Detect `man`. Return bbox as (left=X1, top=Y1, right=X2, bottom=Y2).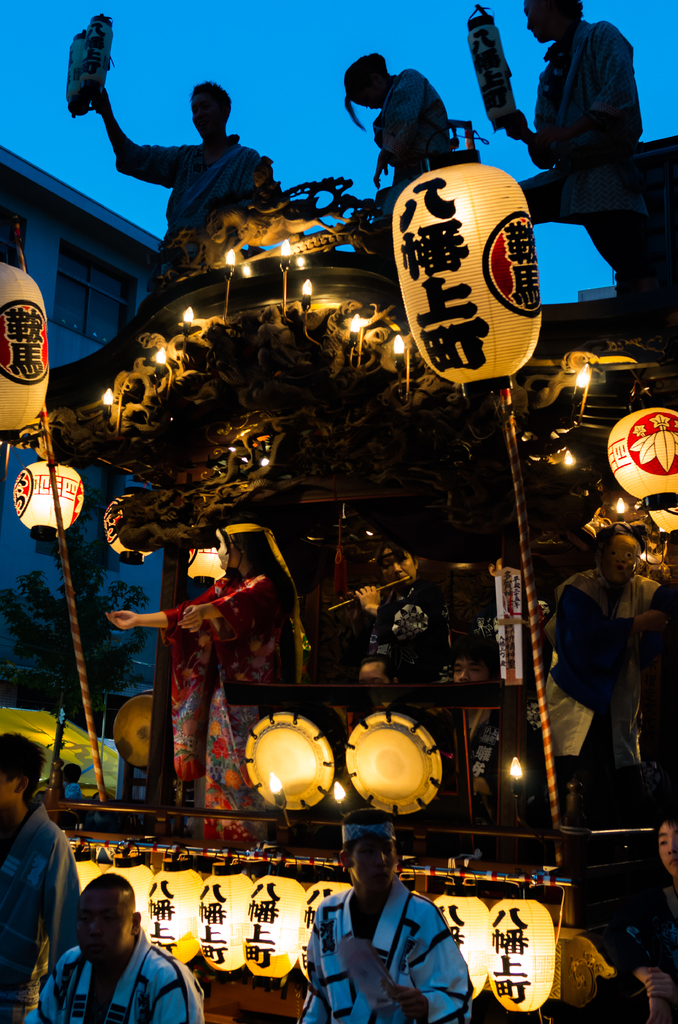
(left=293, top=794, right=485, bottom=1023).
